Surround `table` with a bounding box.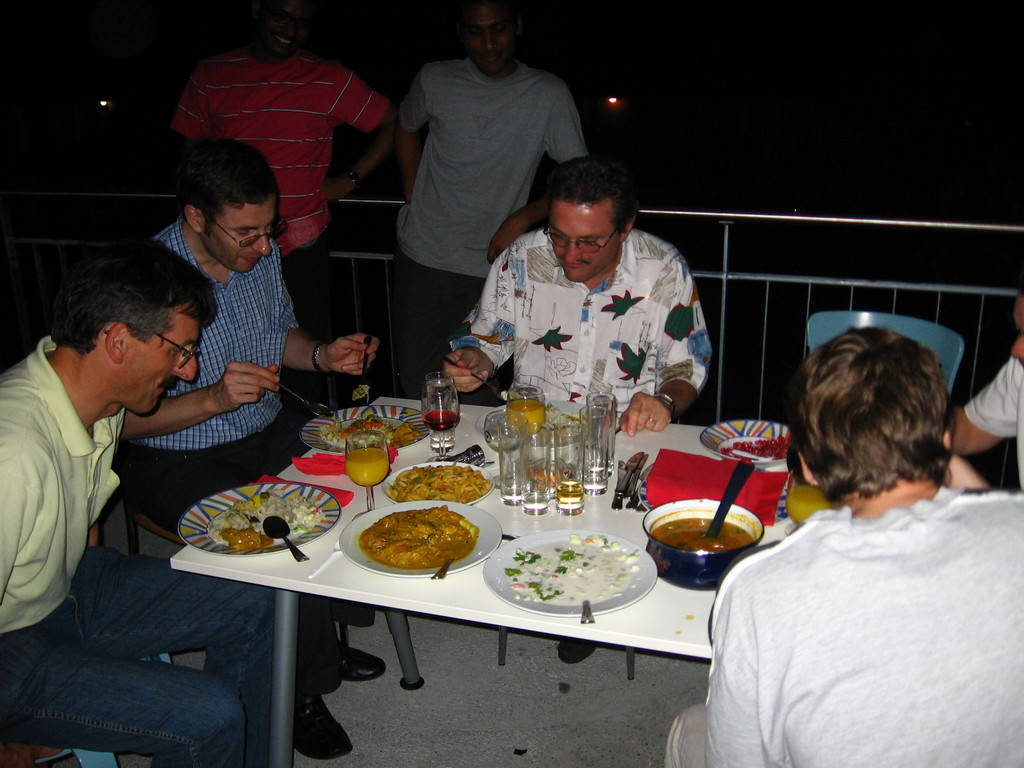
x1=141, y1=437, x2=762, y2=735.
